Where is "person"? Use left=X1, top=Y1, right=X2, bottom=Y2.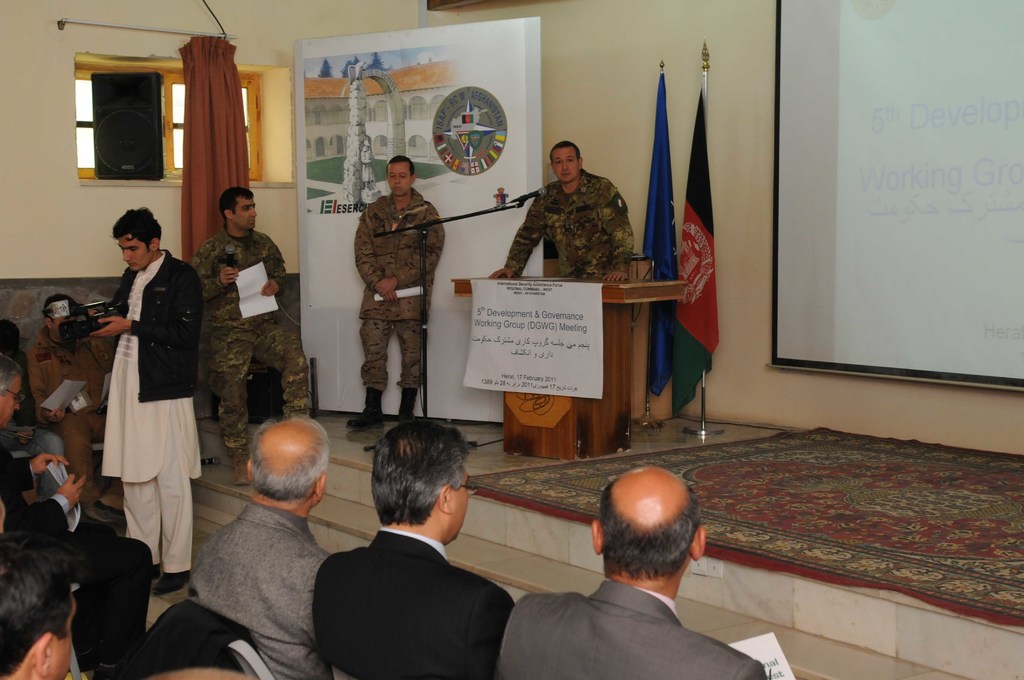
left=80, top=205, right=204, bottom=596.
